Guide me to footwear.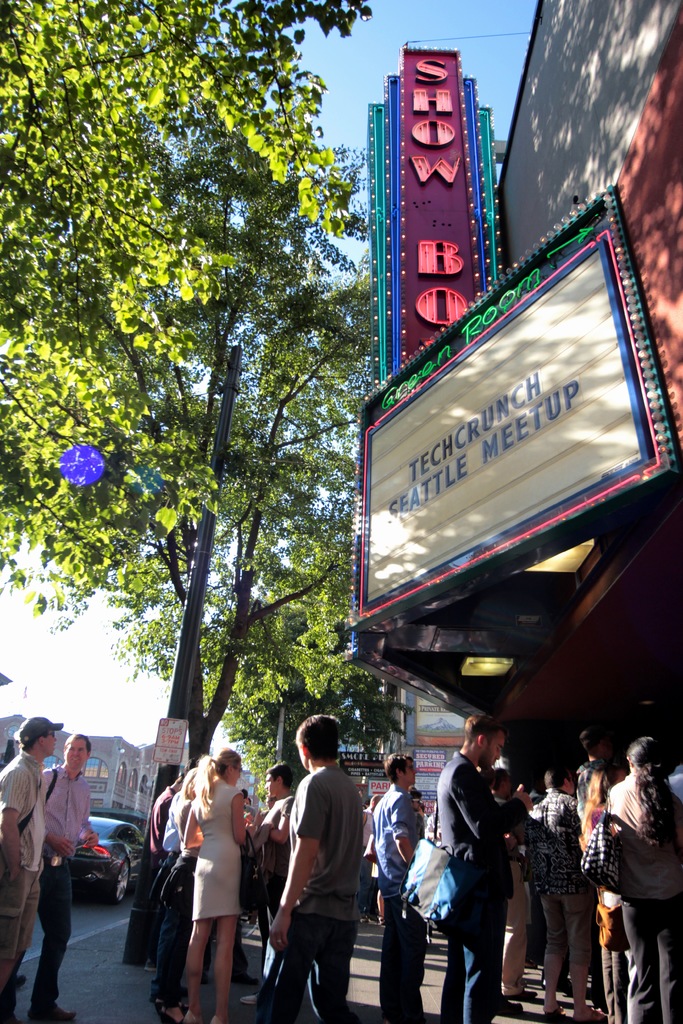
Guidance: (572, 1004, 616, 1023).
